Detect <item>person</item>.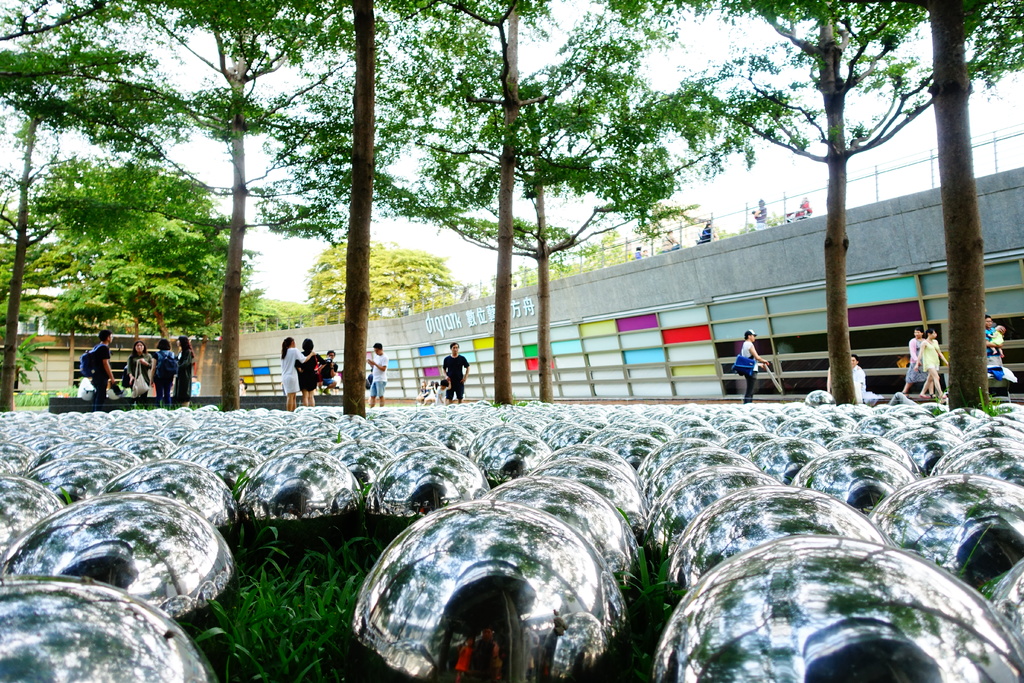
Detected at (left=123, top=340, right=150, bottom=407).
